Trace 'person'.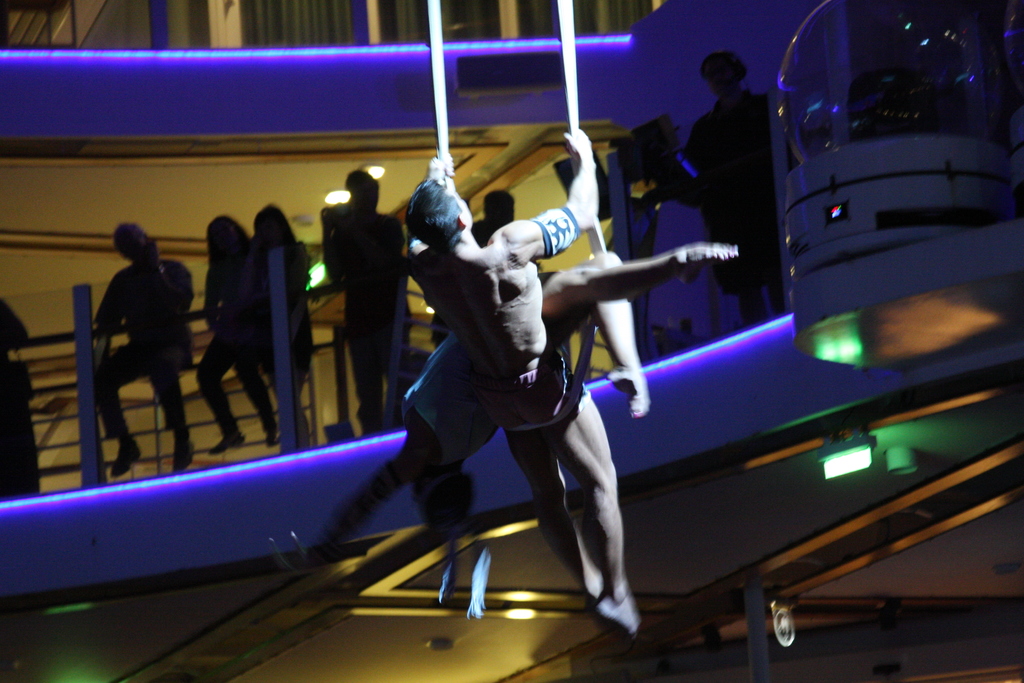
Traced to pyautogui.locateOnScreen(684, 53, 792, 320).
